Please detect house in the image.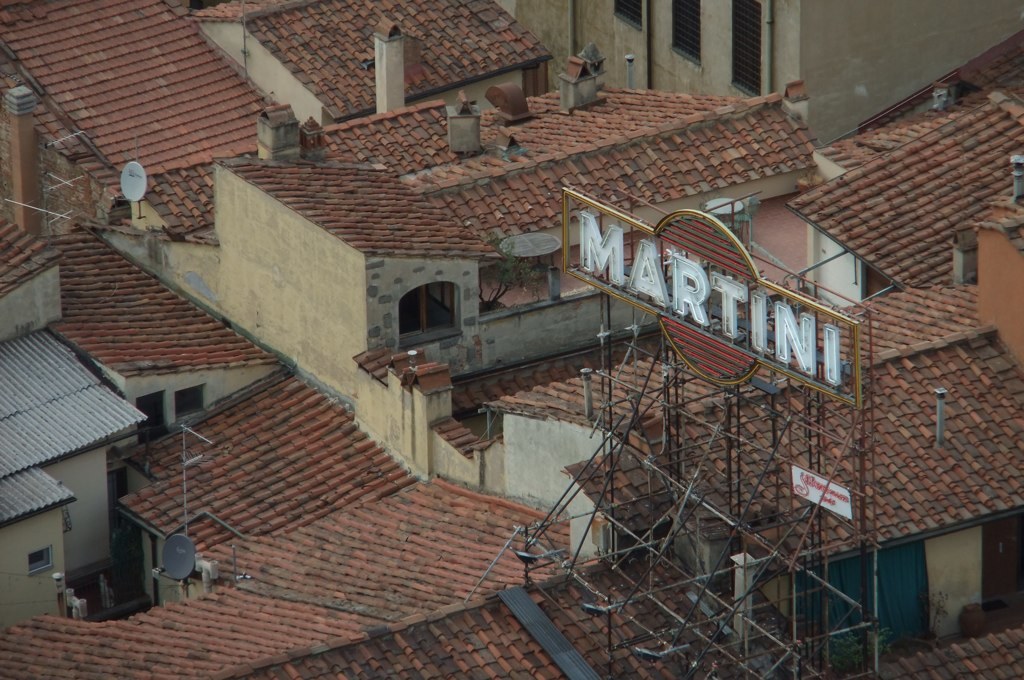
<box>114,365,425,571</box>.
